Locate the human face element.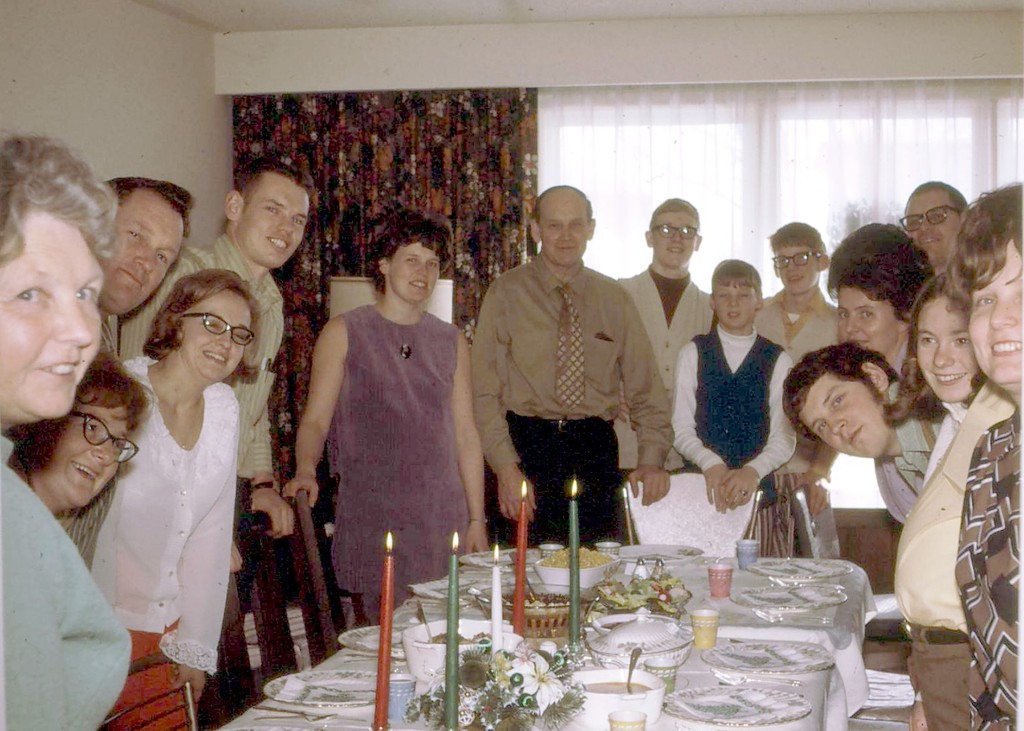
Element bbox: (left=389, top=234, right=441, bottom=304).
